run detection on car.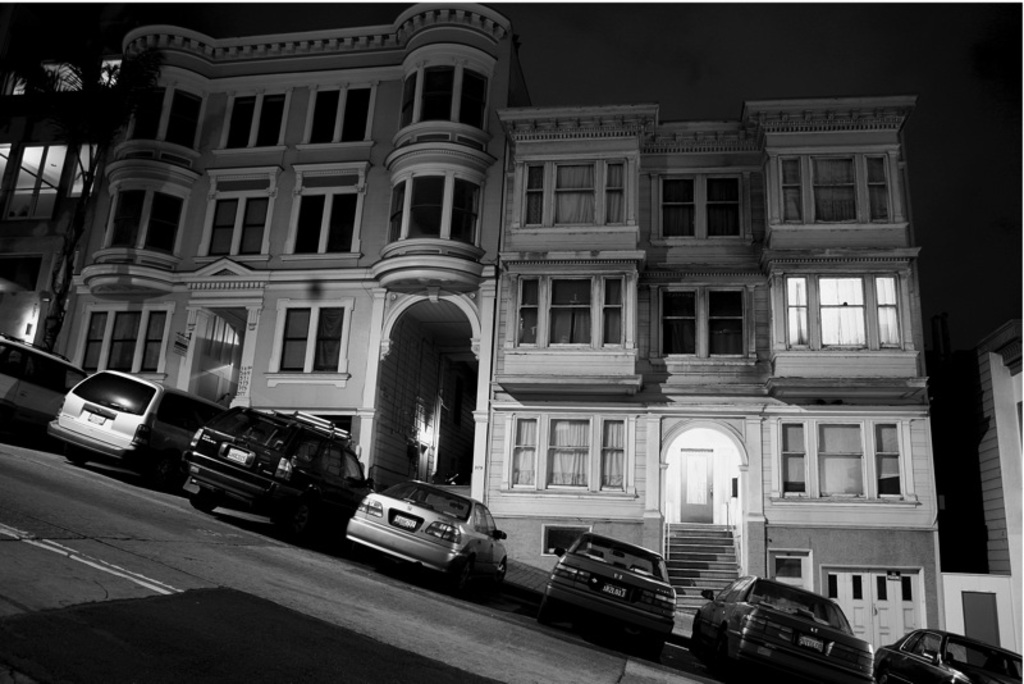
Result: 532,541,675,643.
